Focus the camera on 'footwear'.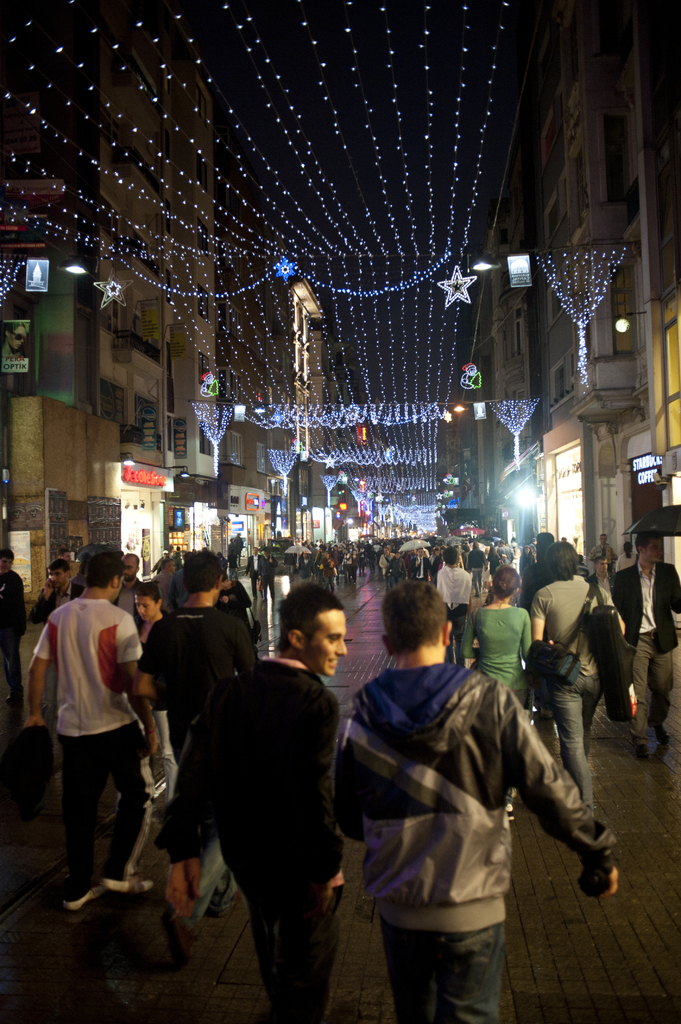
Focus region: Rect(161, 908, 189, 966).
